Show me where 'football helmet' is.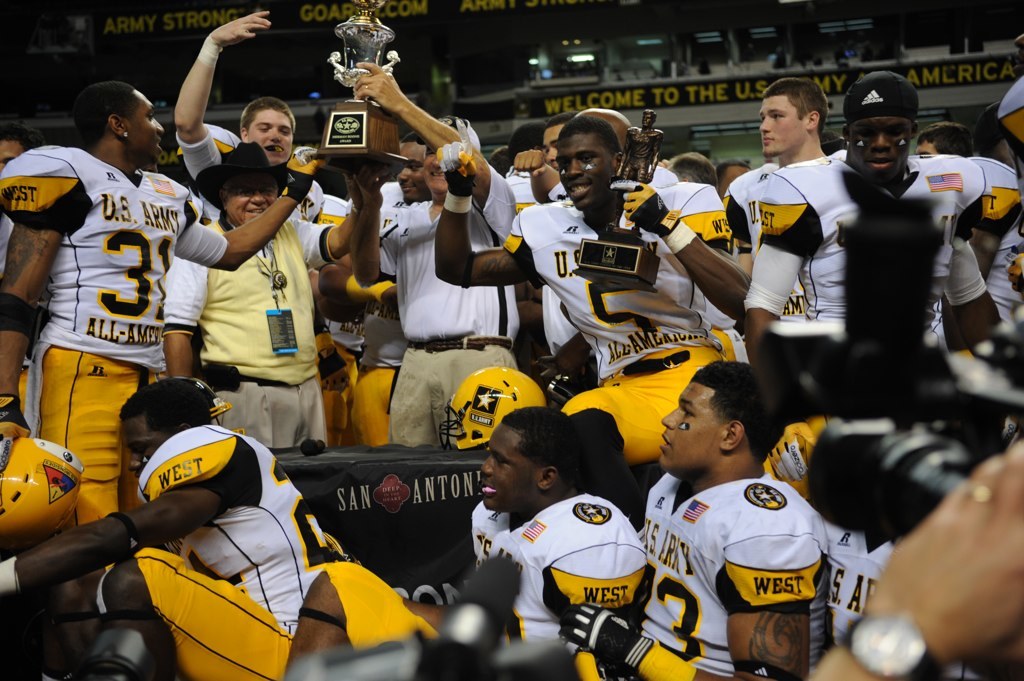
'football helmet' is at bbox(434, 365, 551, 448).
